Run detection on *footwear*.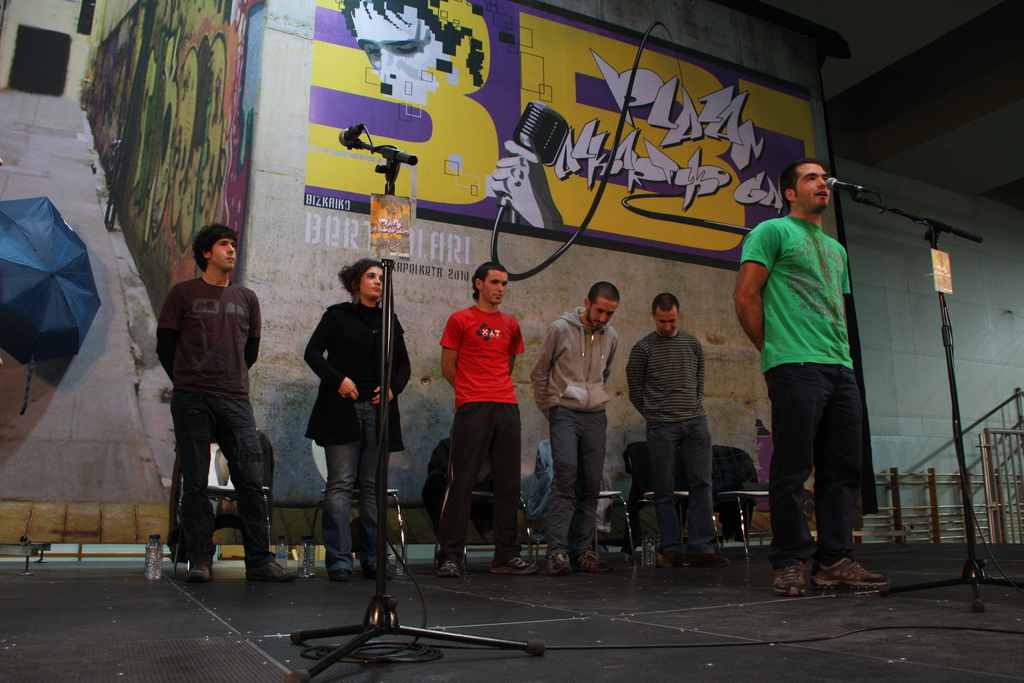
Result: <region>656, 548, 689, 568</region>.
